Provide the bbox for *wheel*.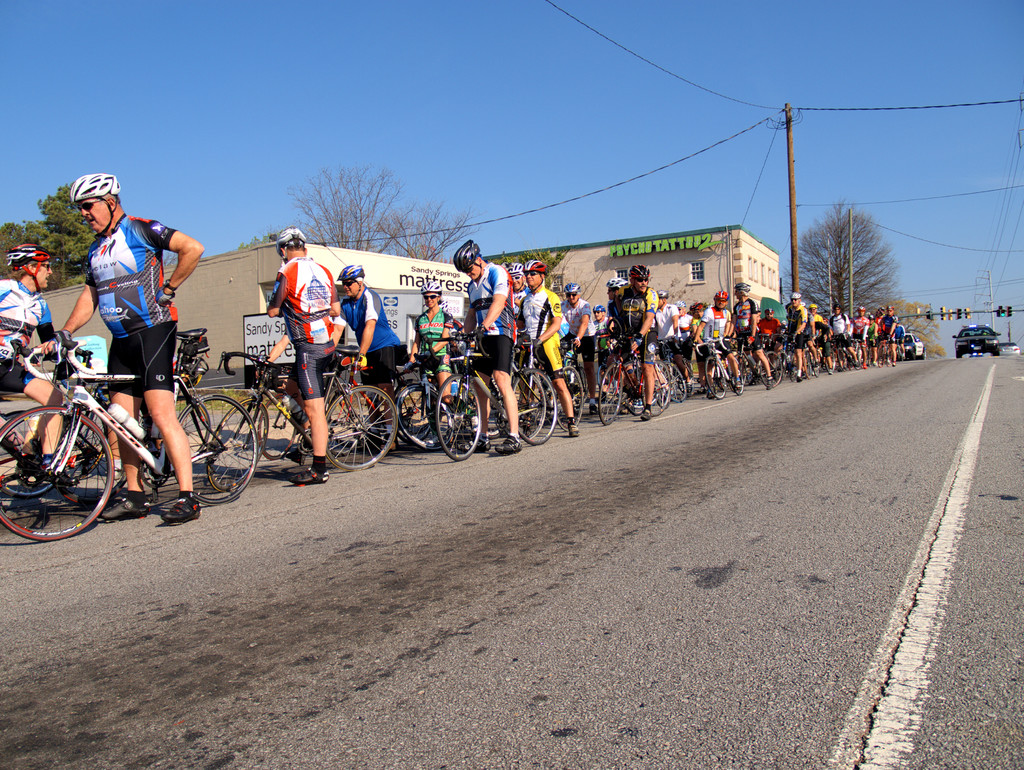
bbox=[322, 383, 401, 475].
